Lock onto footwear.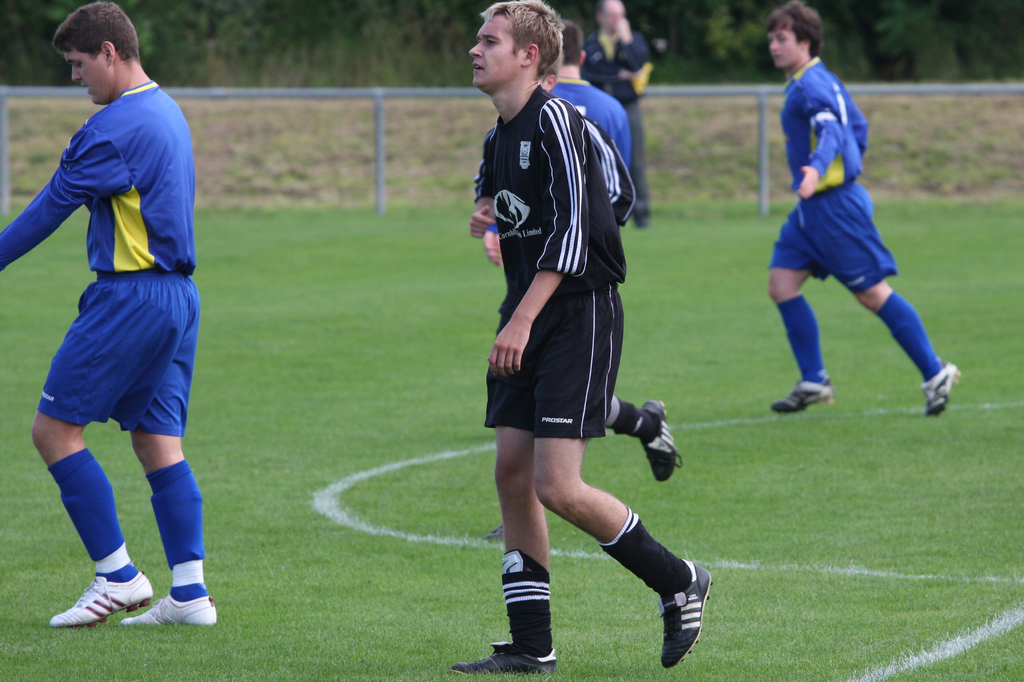
Locked: bbox=[924, 356, 961, 420].
